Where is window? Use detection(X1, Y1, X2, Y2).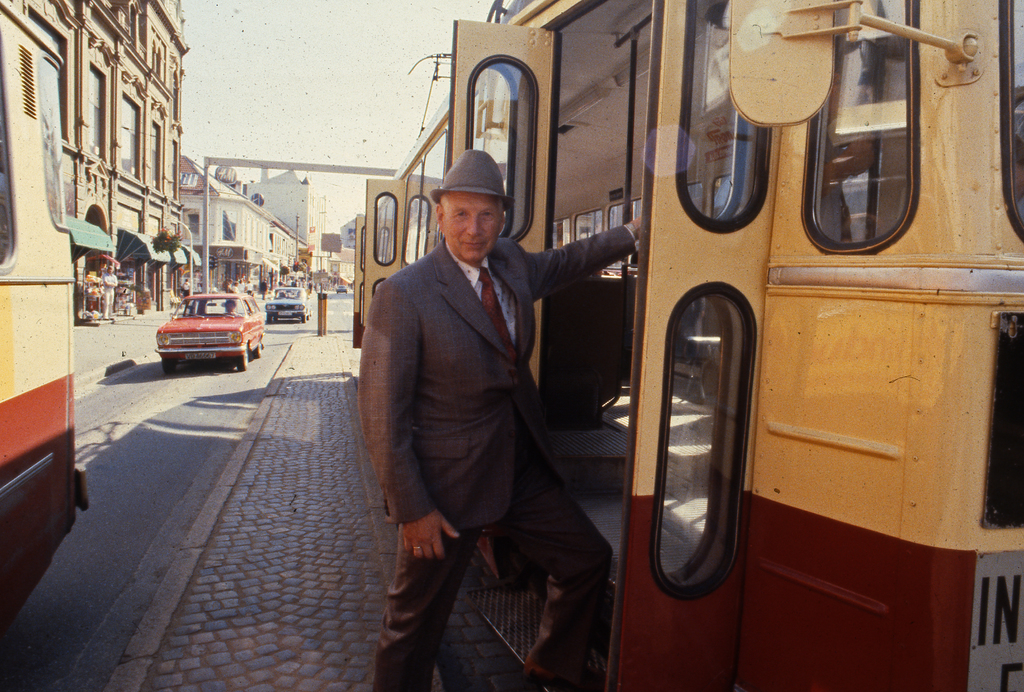
detection(84, 63, 109, 166).
